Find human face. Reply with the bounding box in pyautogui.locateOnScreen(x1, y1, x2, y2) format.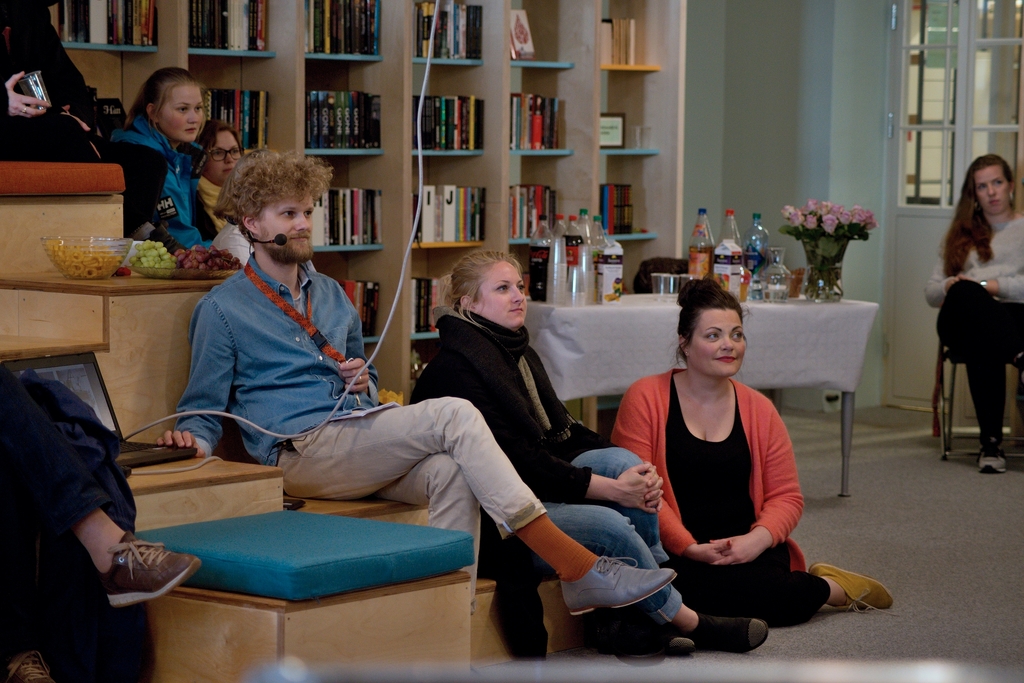
pyautogui.locateOnScreen(153, 84, 202, 142).
